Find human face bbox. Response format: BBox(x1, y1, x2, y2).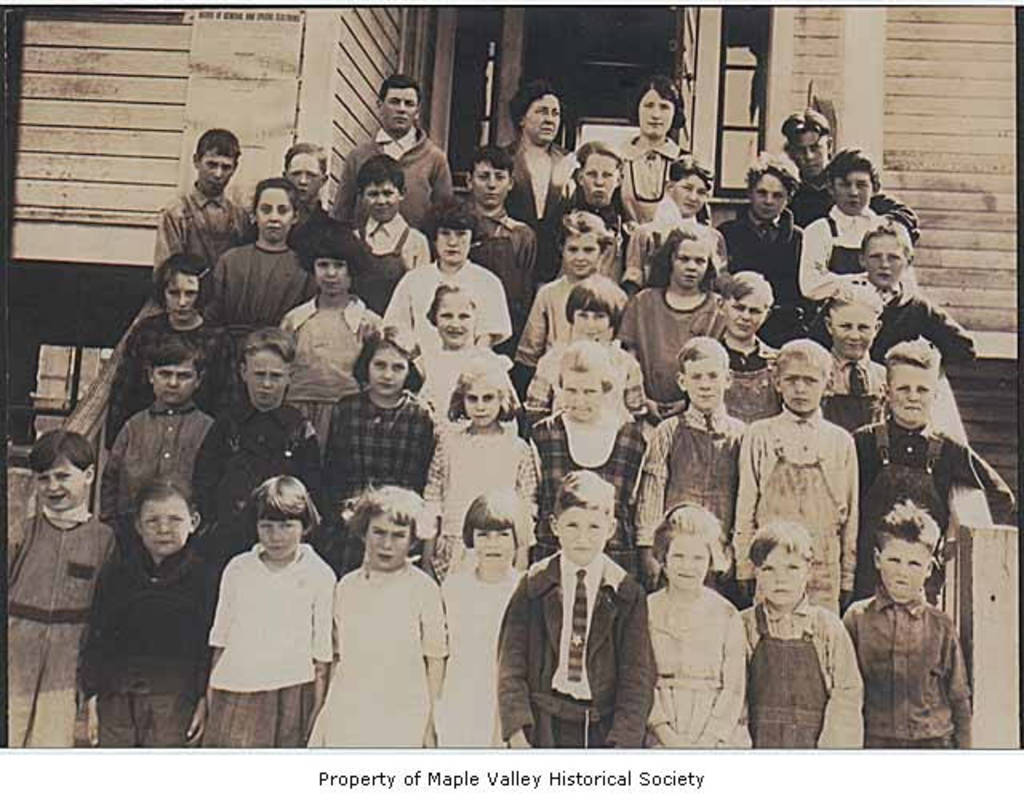
BBox(888, 365, 938, 425).
